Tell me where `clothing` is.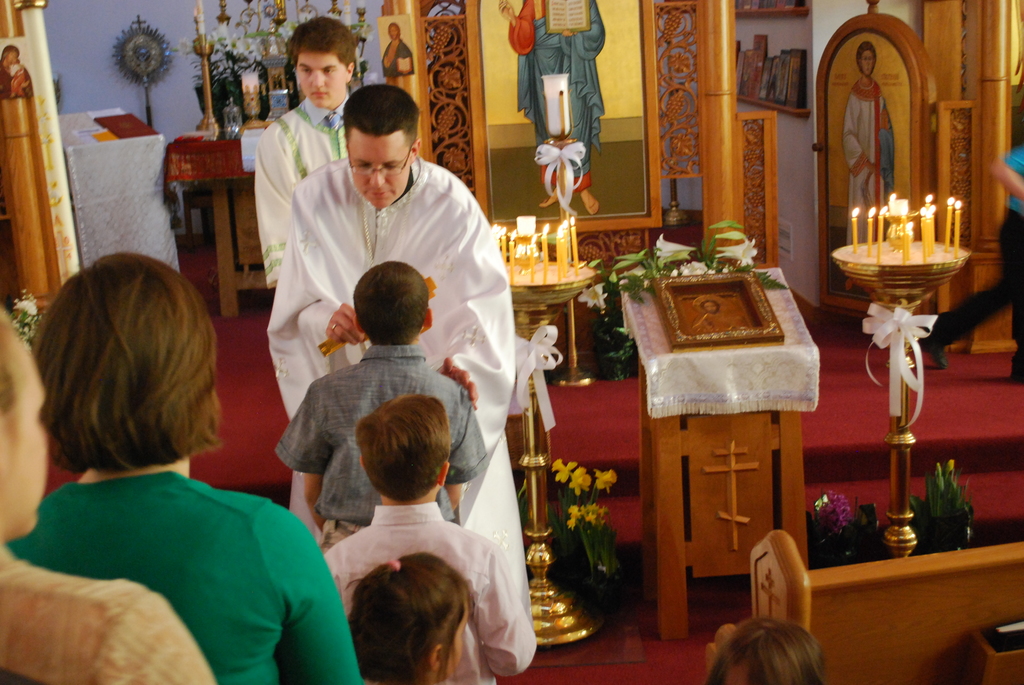
`clothing` is at {"left": 270, "top": 338, "right": 488, "bottom": 540}.
